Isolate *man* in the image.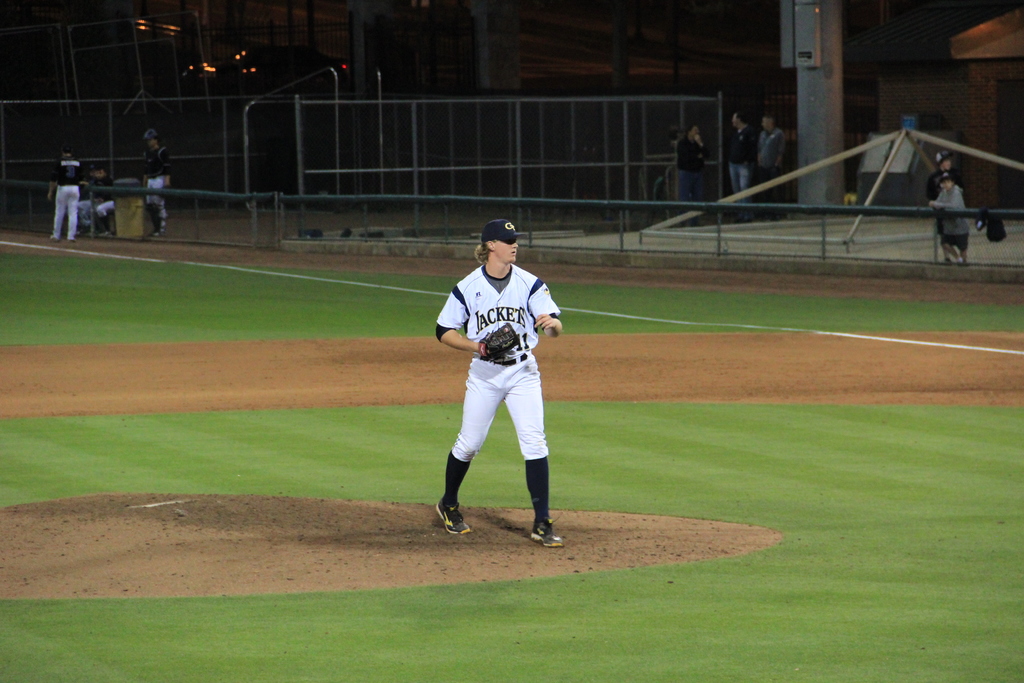
Isolated region: region(419, 210, 575, 541).
